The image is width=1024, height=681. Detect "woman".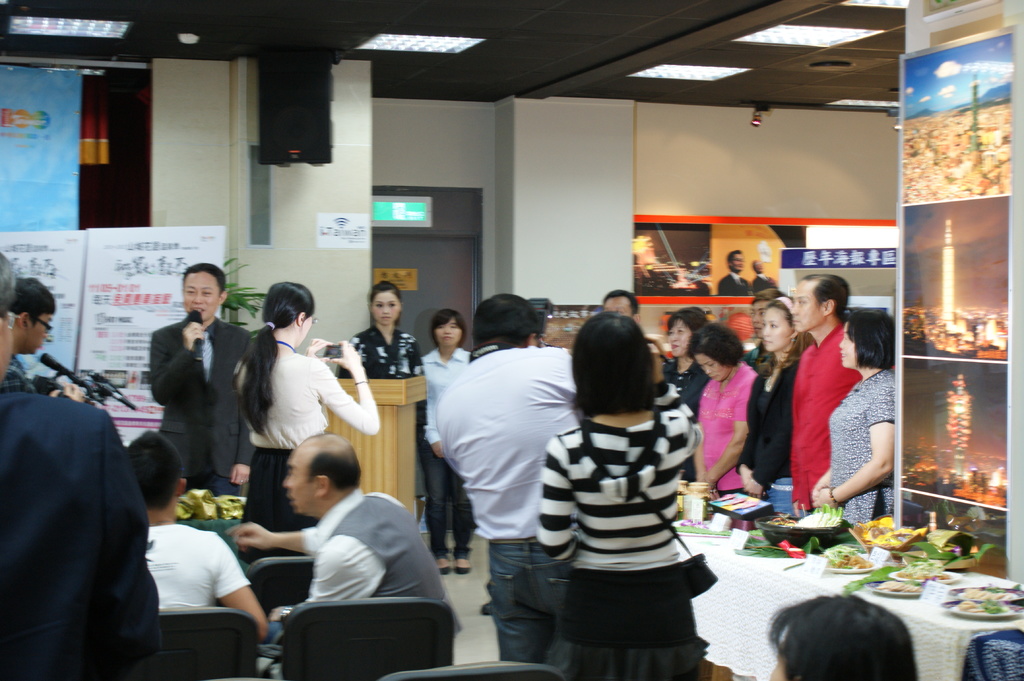
Detection: crop(703, 323, 777, 532).
